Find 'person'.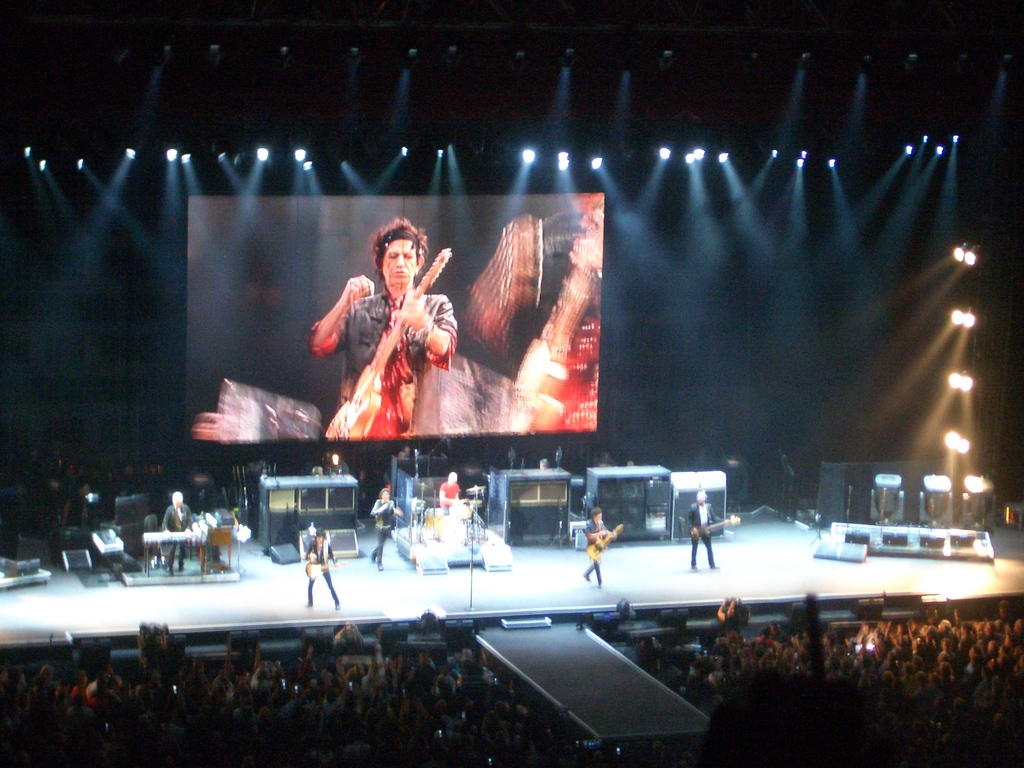
detection(365, 485, 404, 573).
